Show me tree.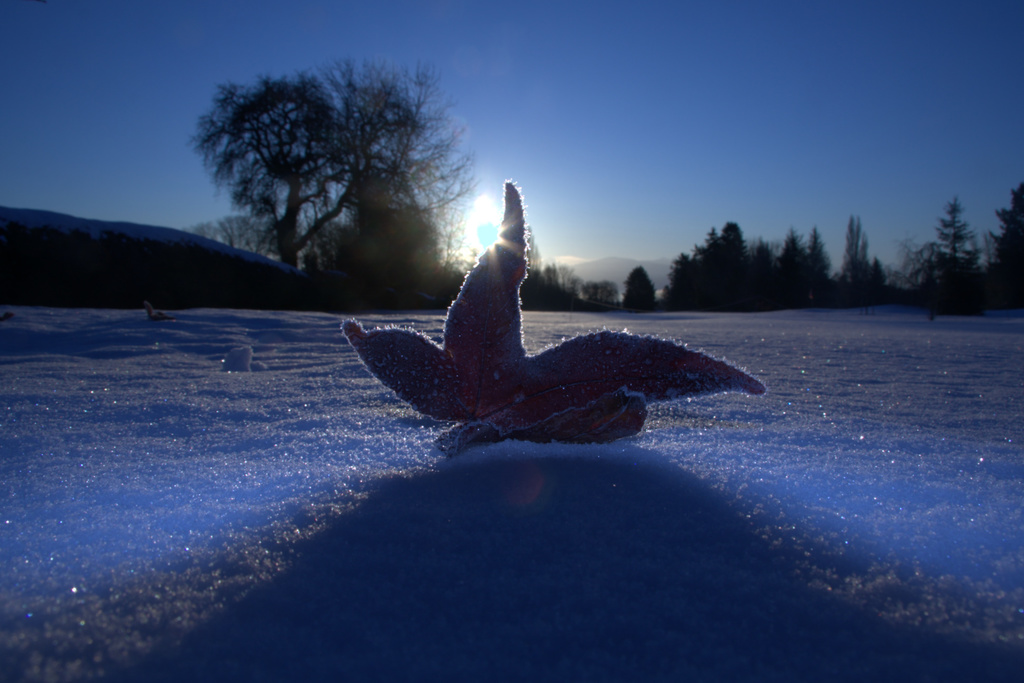
tree is here: [570, 283, 621, 313].
